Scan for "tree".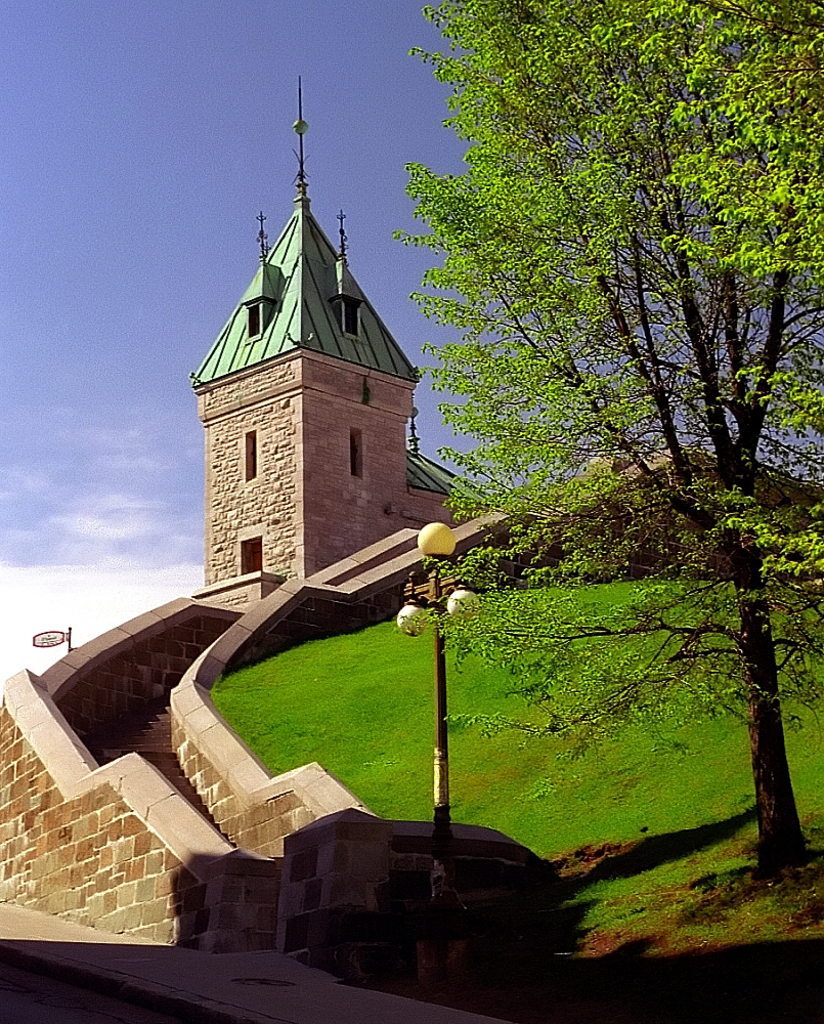
Scan result: 400 0 823 872.
